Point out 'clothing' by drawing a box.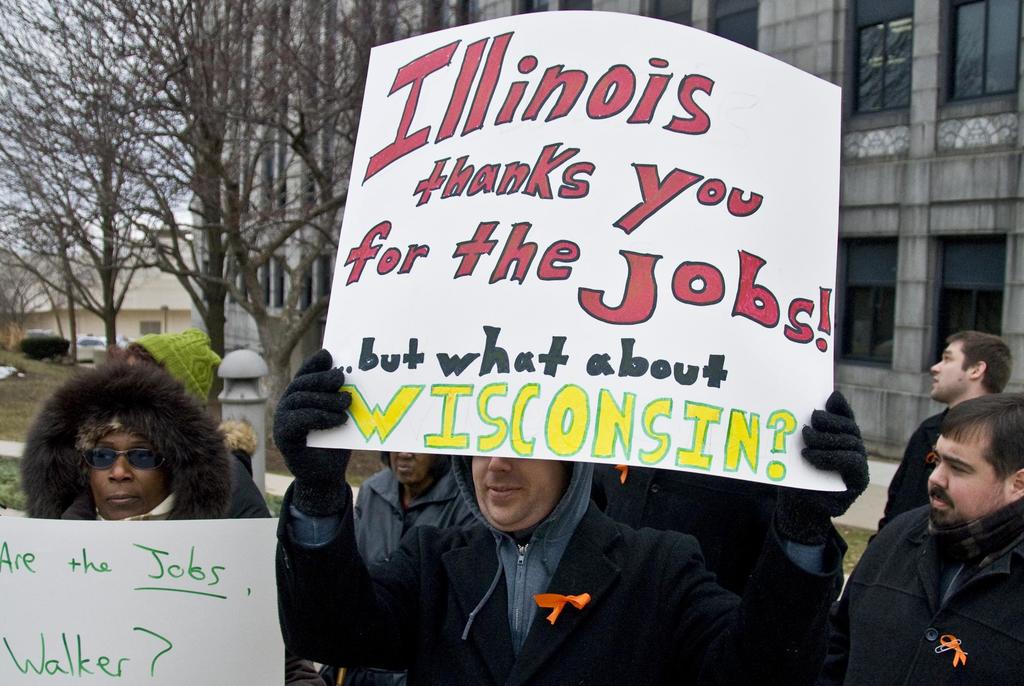
844:445:1017:683.
